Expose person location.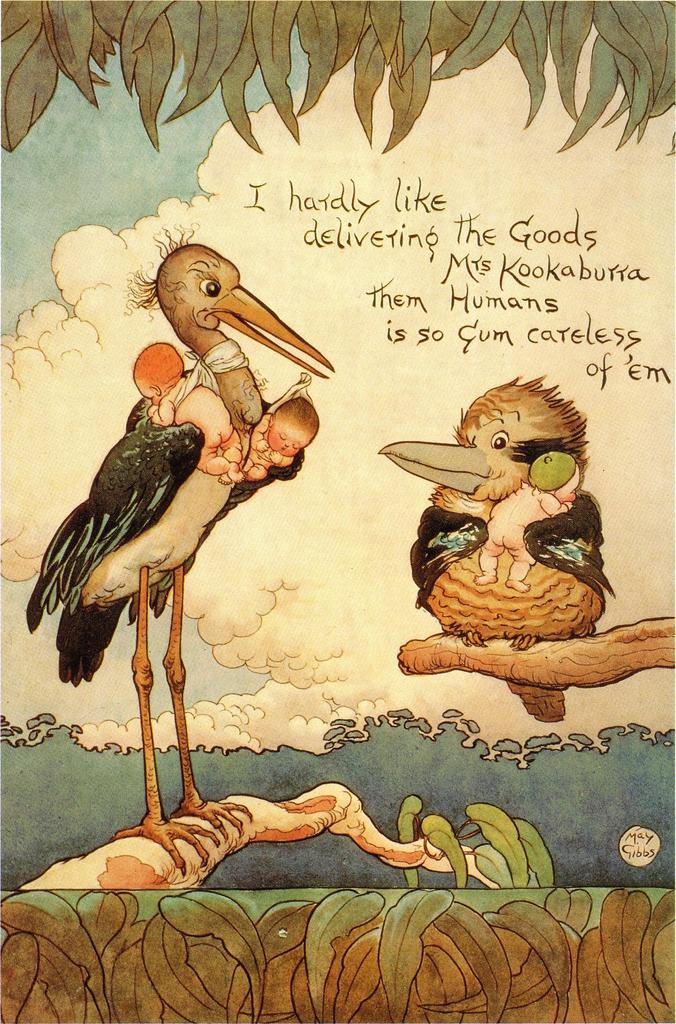
Exposed at rect(225, 398, 321, 484).
